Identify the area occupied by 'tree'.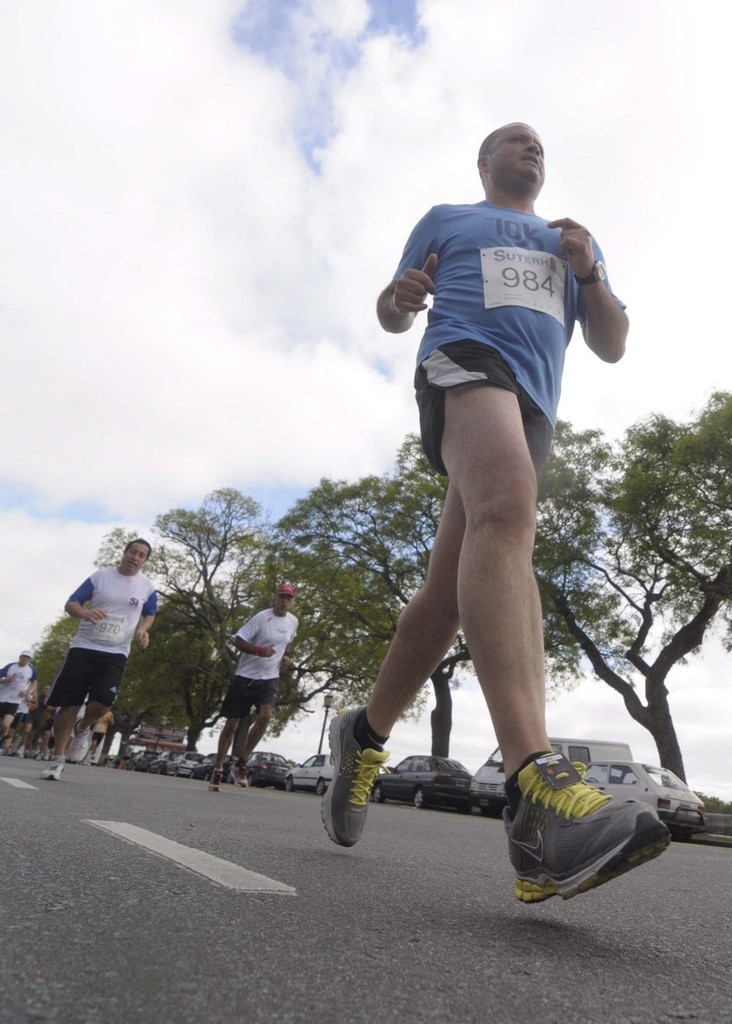
Area: detection(271, 463, 644, 753).
